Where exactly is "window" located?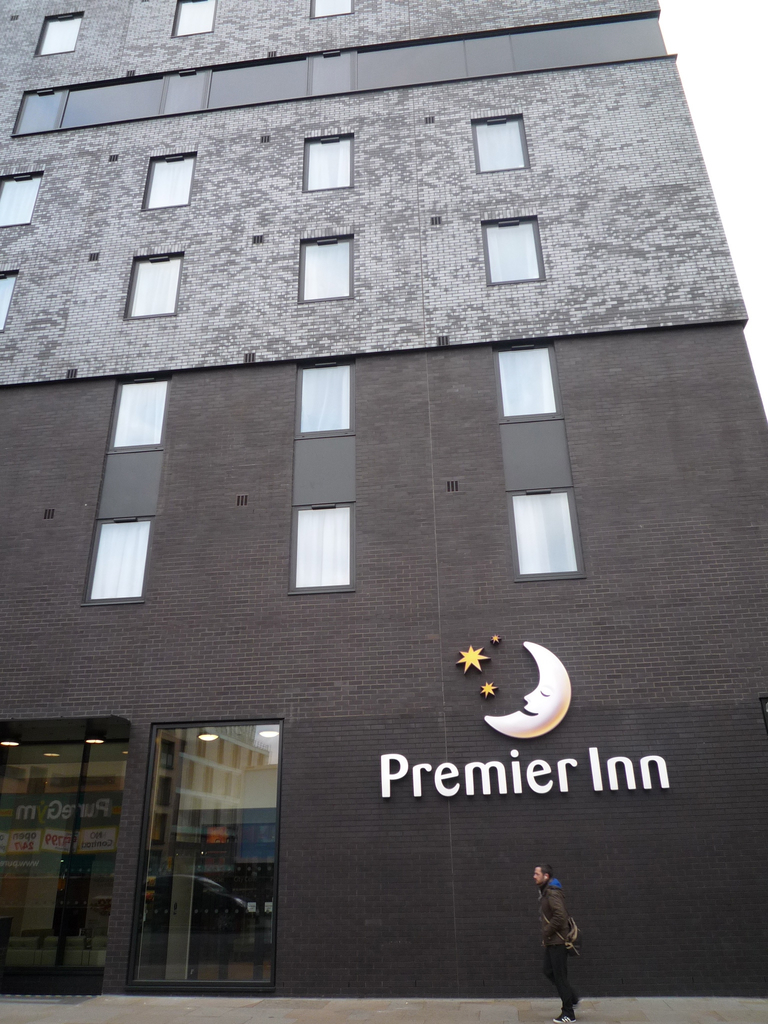
Its bounding box is box(145, 155, 197, 211).
